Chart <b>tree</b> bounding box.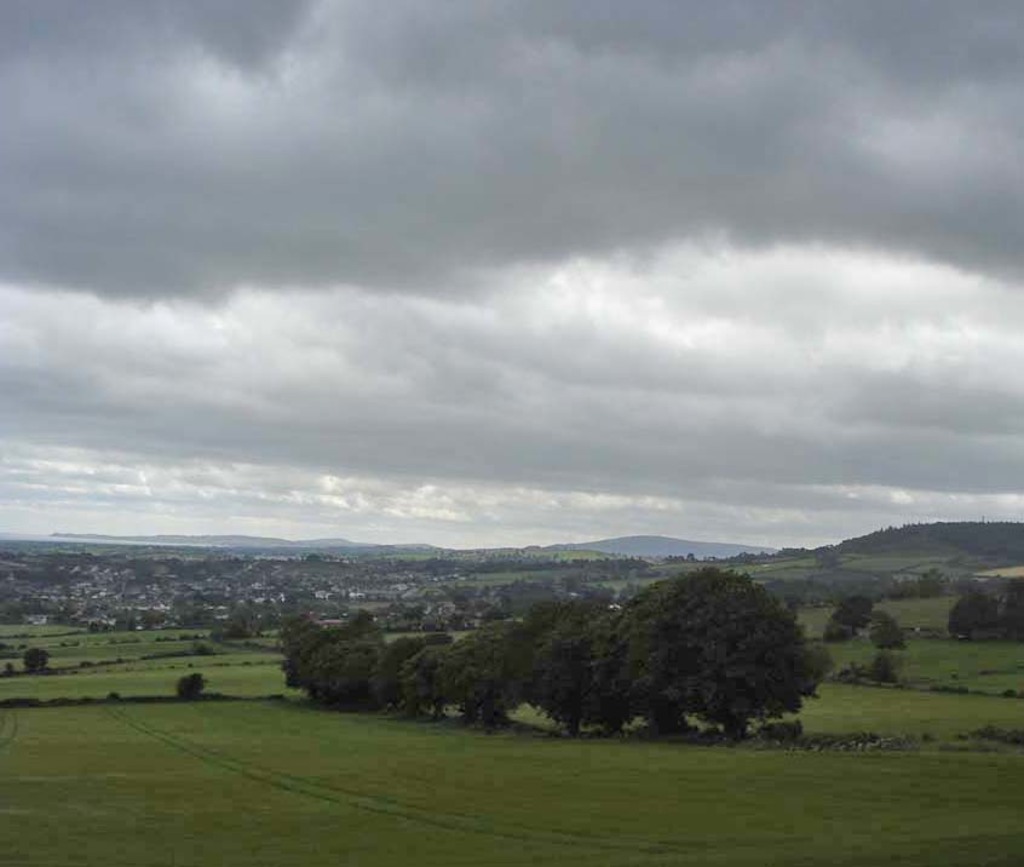
Charted: 287 609 386 701.
